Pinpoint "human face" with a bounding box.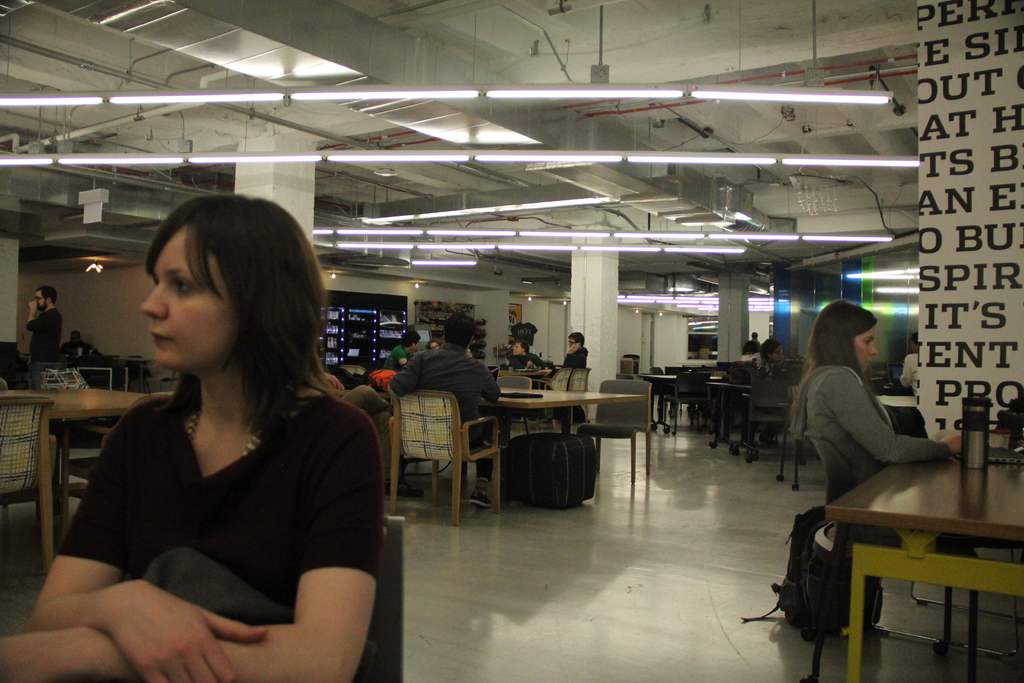
429 342 440 350.
